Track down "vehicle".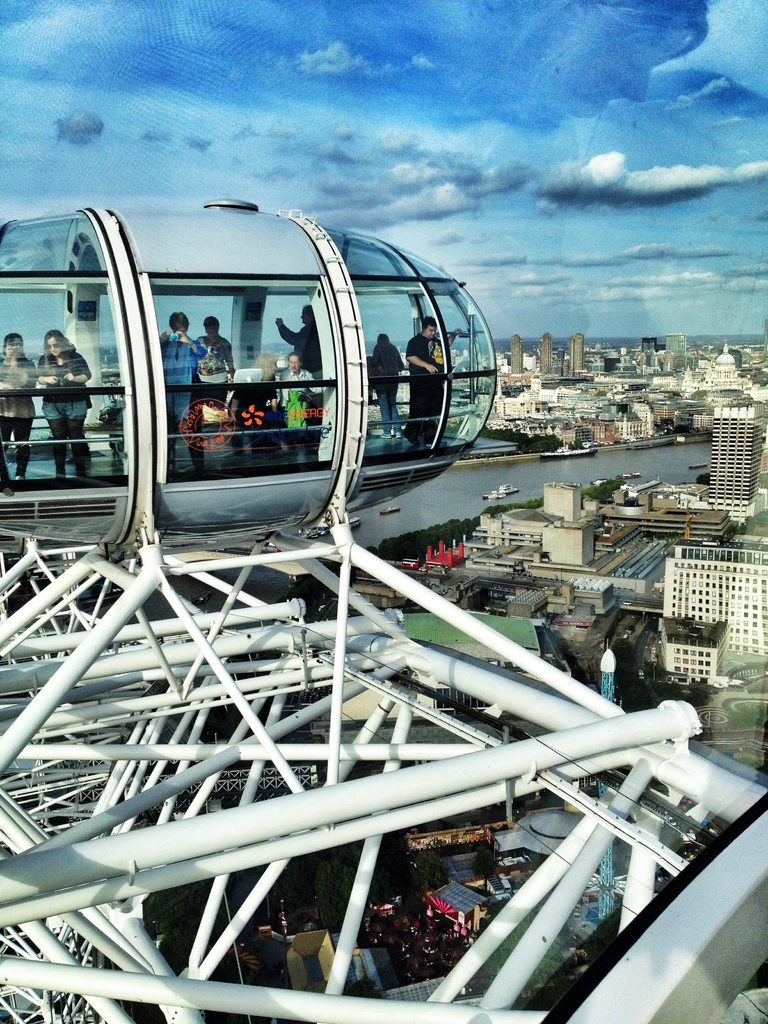
Tracked to BBox(620, 468, 639, 484).
